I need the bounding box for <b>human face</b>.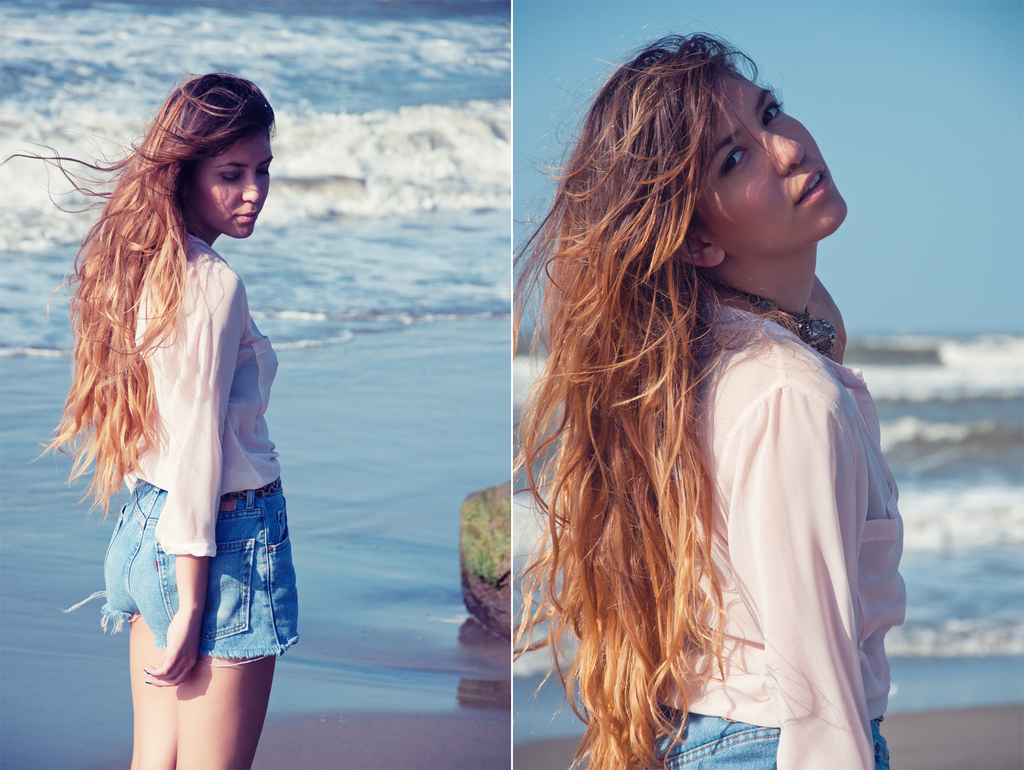
Here it is: region(184, 124, 275, 234).
